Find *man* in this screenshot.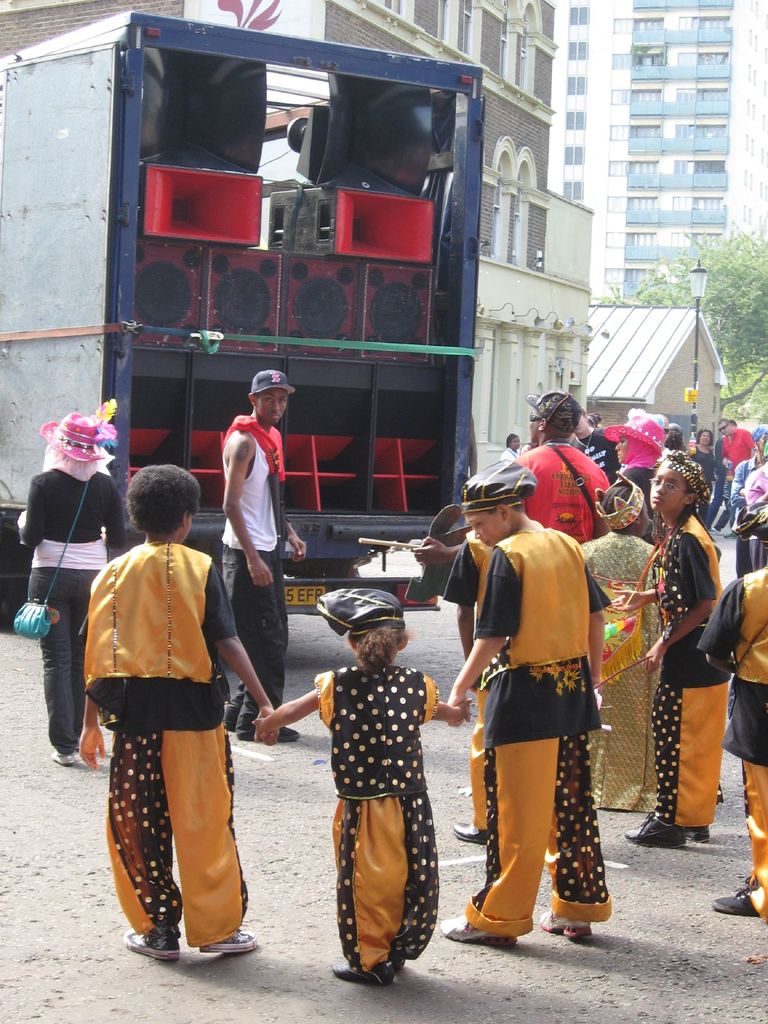
The bounding box for *man* is <box>451,468,634,953</box>.
